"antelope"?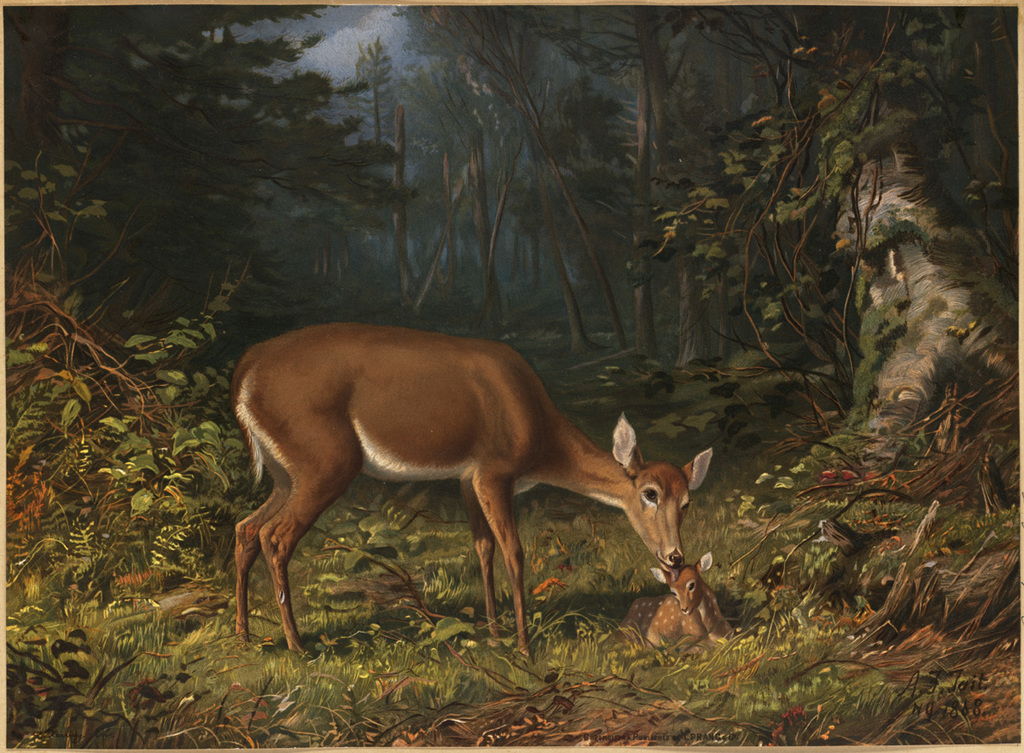
[233, 324, 719, 658]
